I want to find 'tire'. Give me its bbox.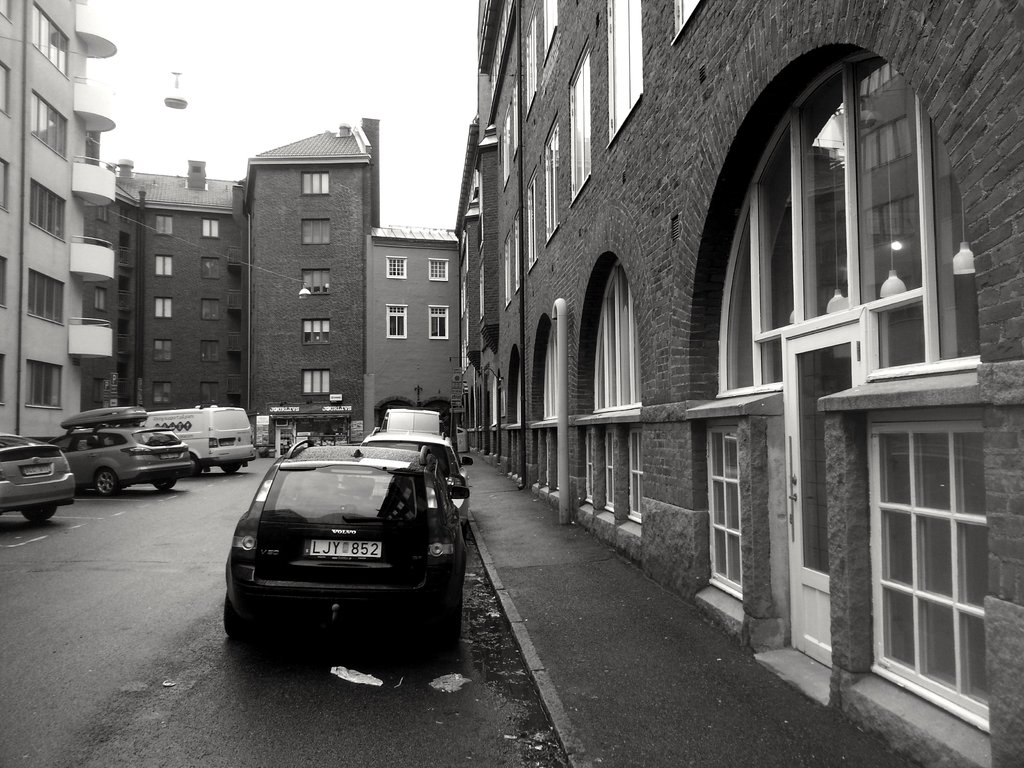
l=185, t=456, r=201, b=476.
